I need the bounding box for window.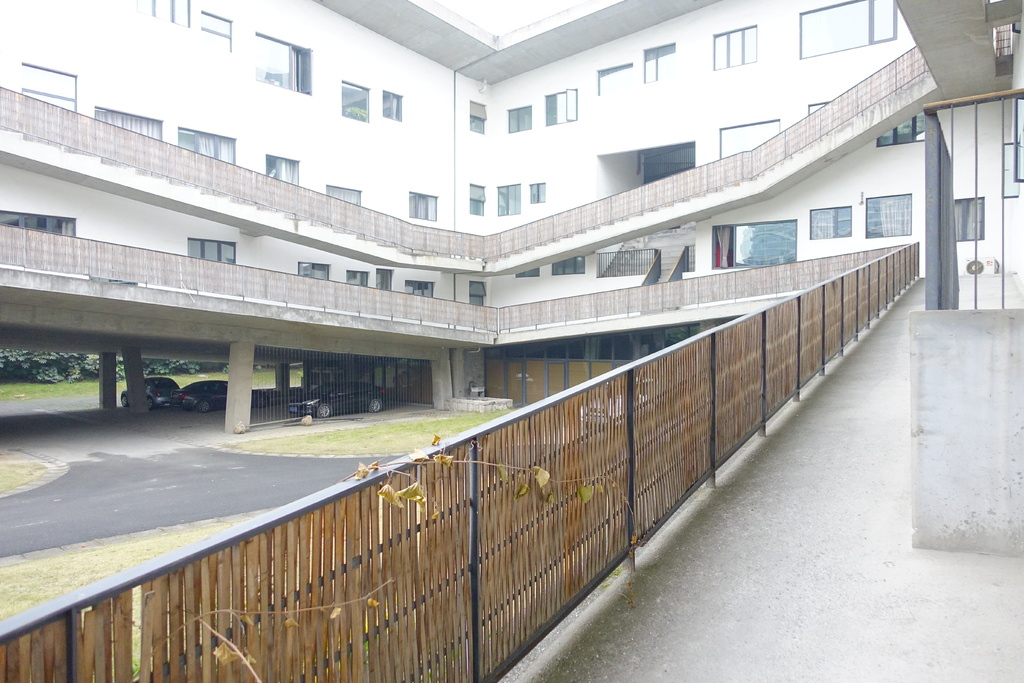
Here it is: rect(715, 114, 775, 157).
